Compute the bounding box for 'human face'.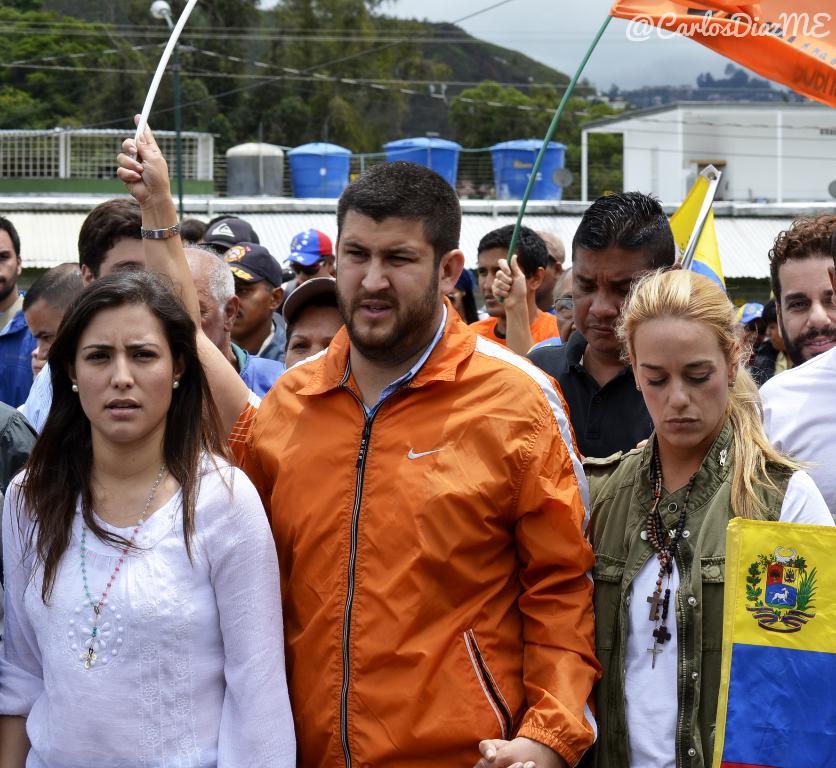
detection(0, 228, 16, 298).
